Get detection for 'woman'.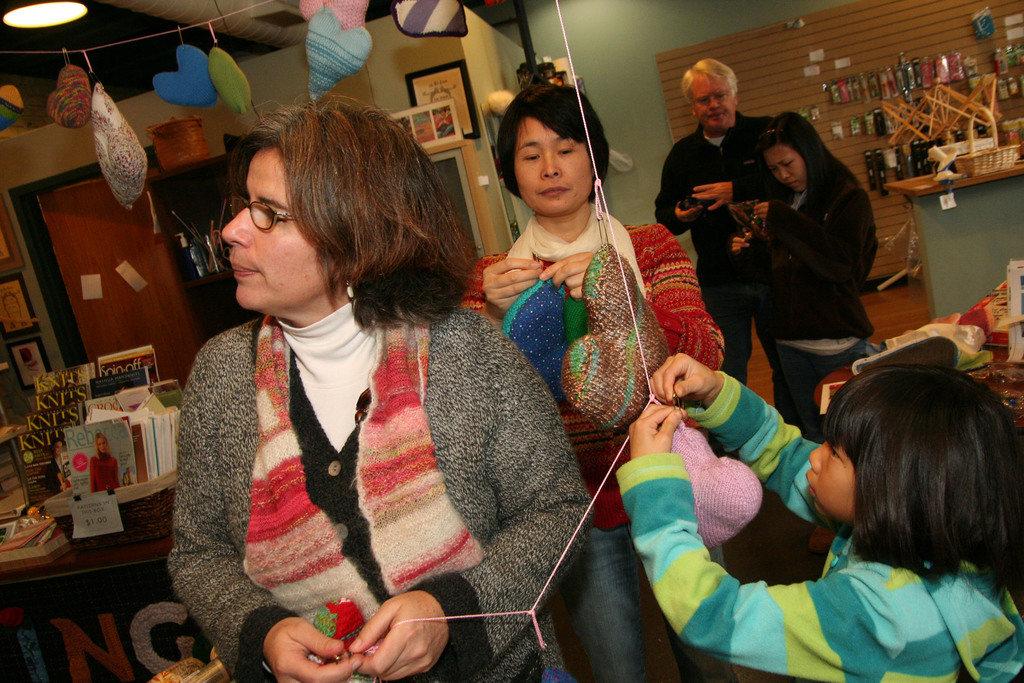
Detection: crop(91, 431, 121, 497).
